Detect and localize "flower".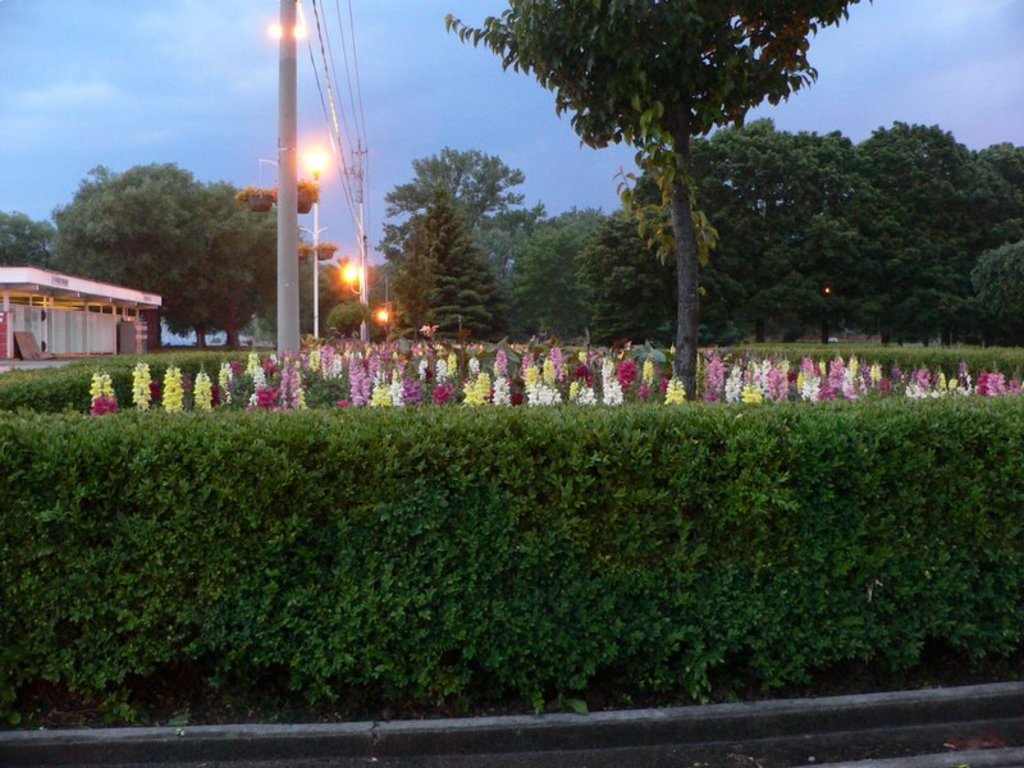
Localized at 192,369,214,413.
